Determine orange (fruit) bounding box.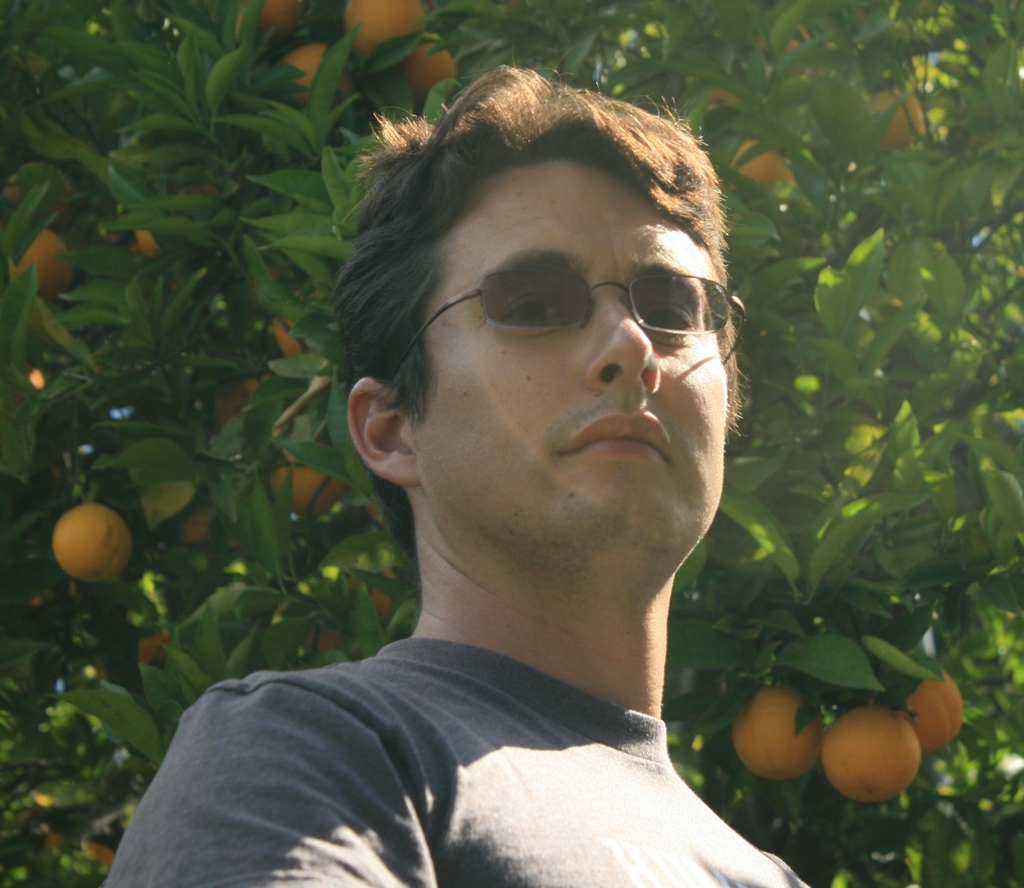
Determined: (x1=273, y1=464, x2=319, y2=516).
